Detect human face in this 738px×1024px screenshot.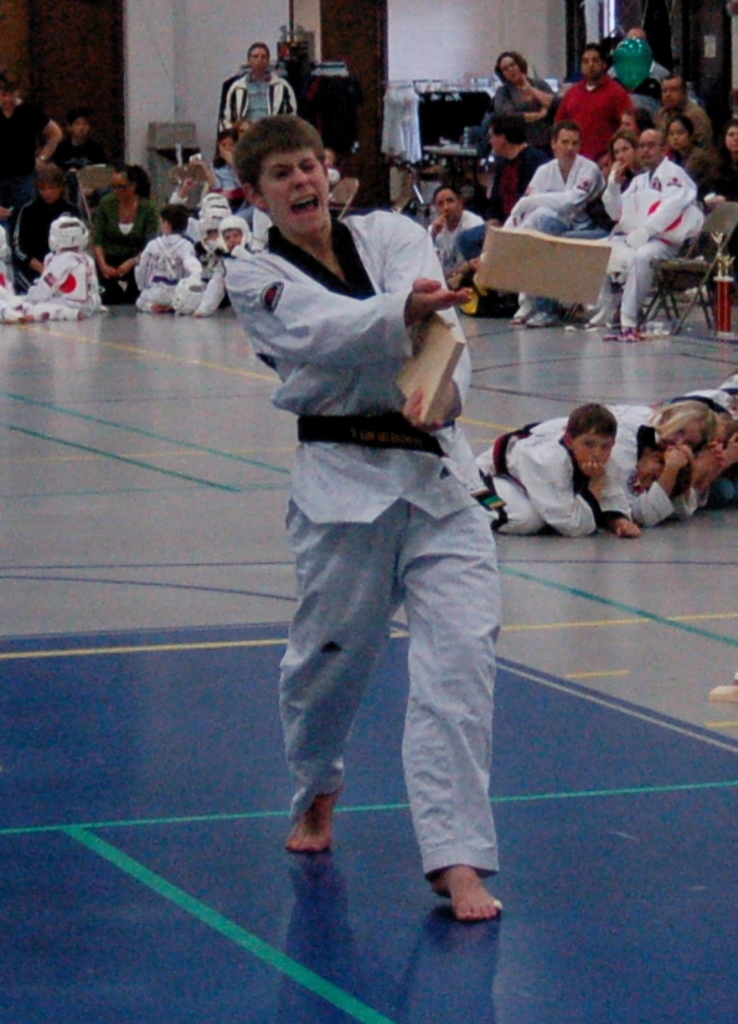
Detection: crop(2, 87, 25, 118).
